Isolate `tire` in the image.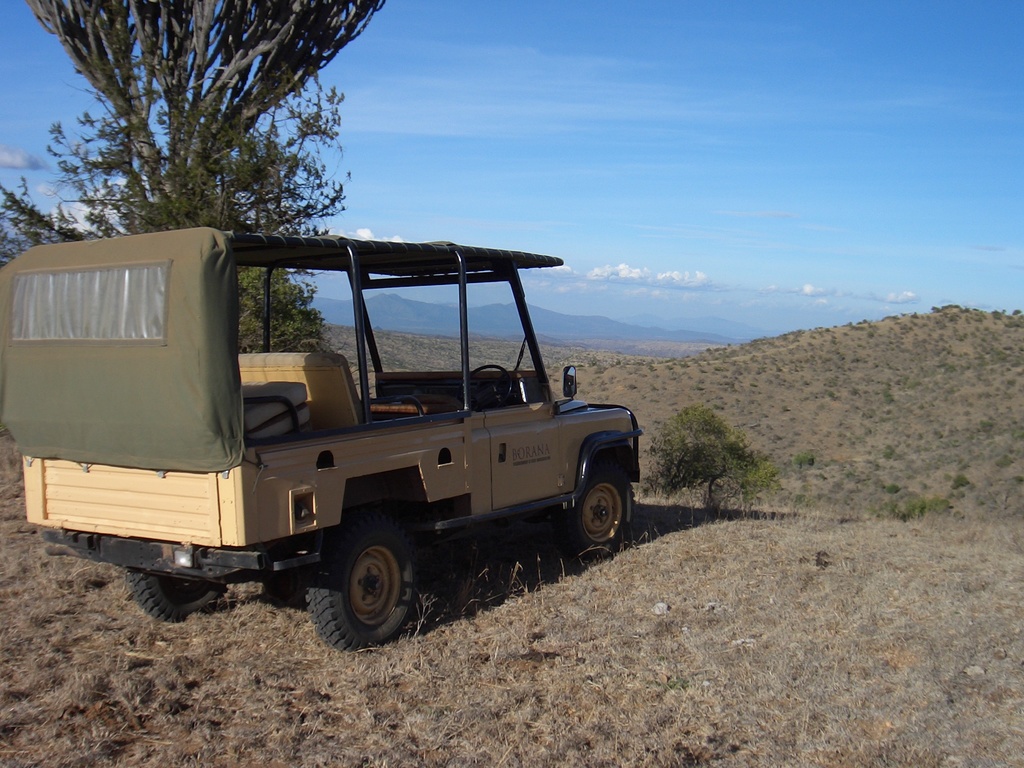
Isolated region: (left=126, top=566, right=223, bottom=620).
